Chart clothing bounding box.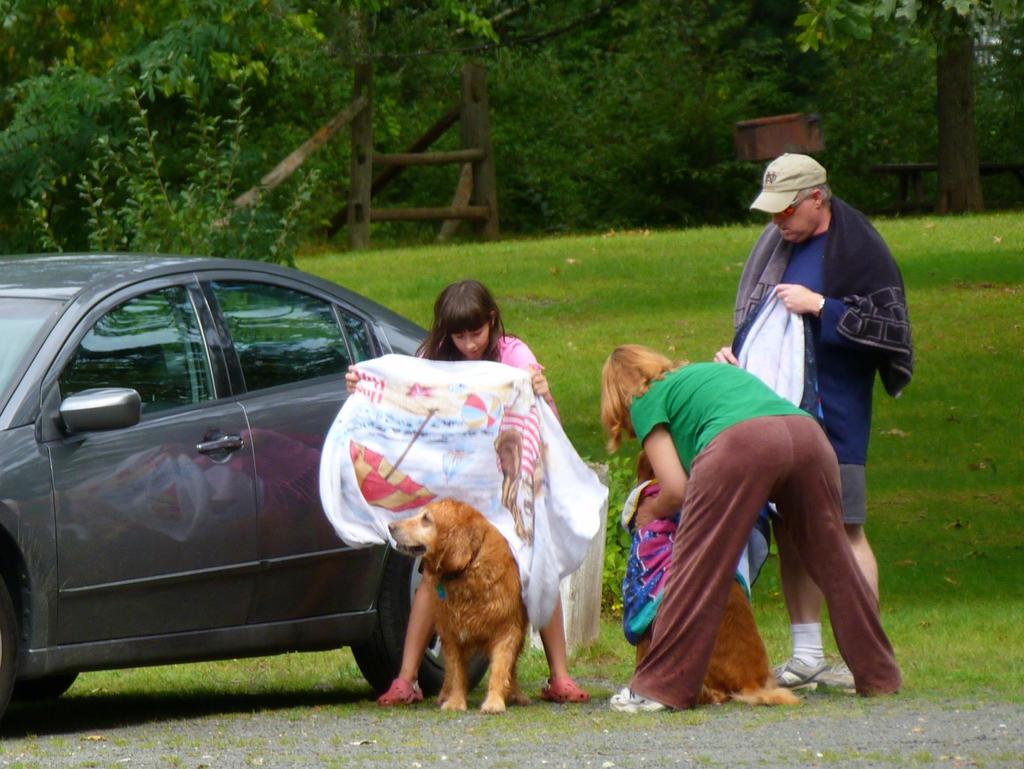
Charted: 623,356,902,713.
